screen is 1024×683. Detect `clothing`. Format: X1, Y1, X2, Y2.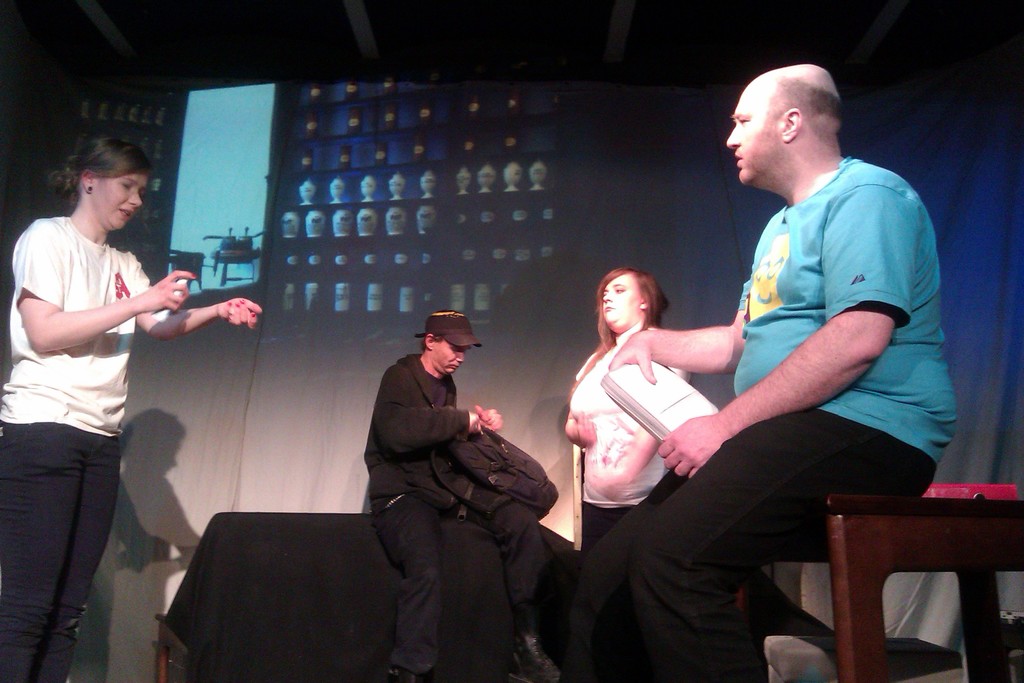
355, 348, 563, 682.
